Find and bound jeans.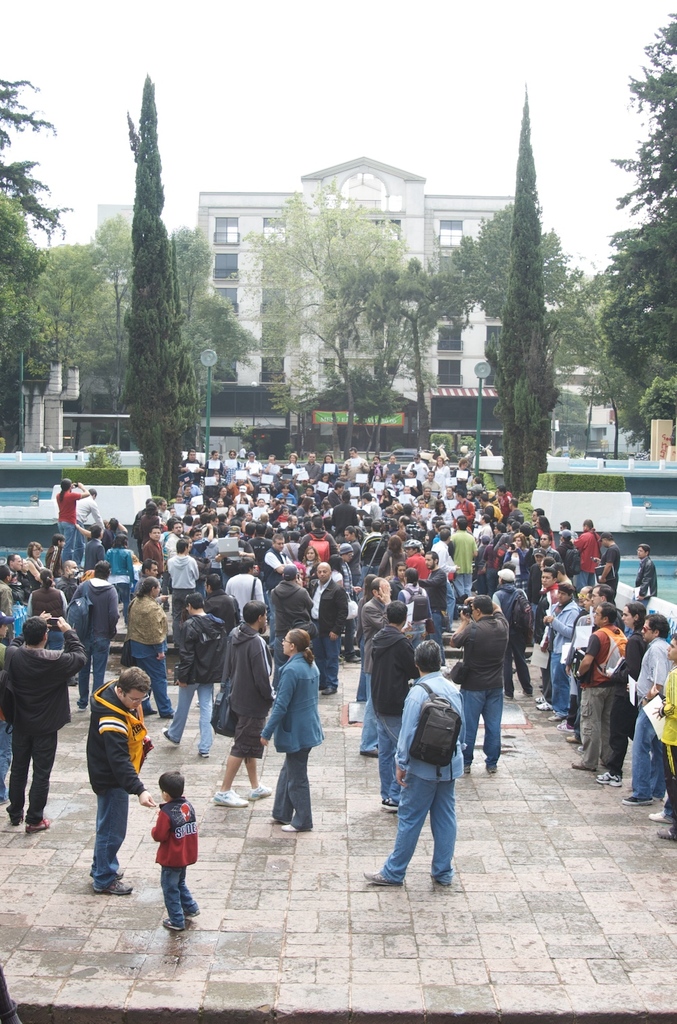
Bound: box=[355, 637, 366, 699].
